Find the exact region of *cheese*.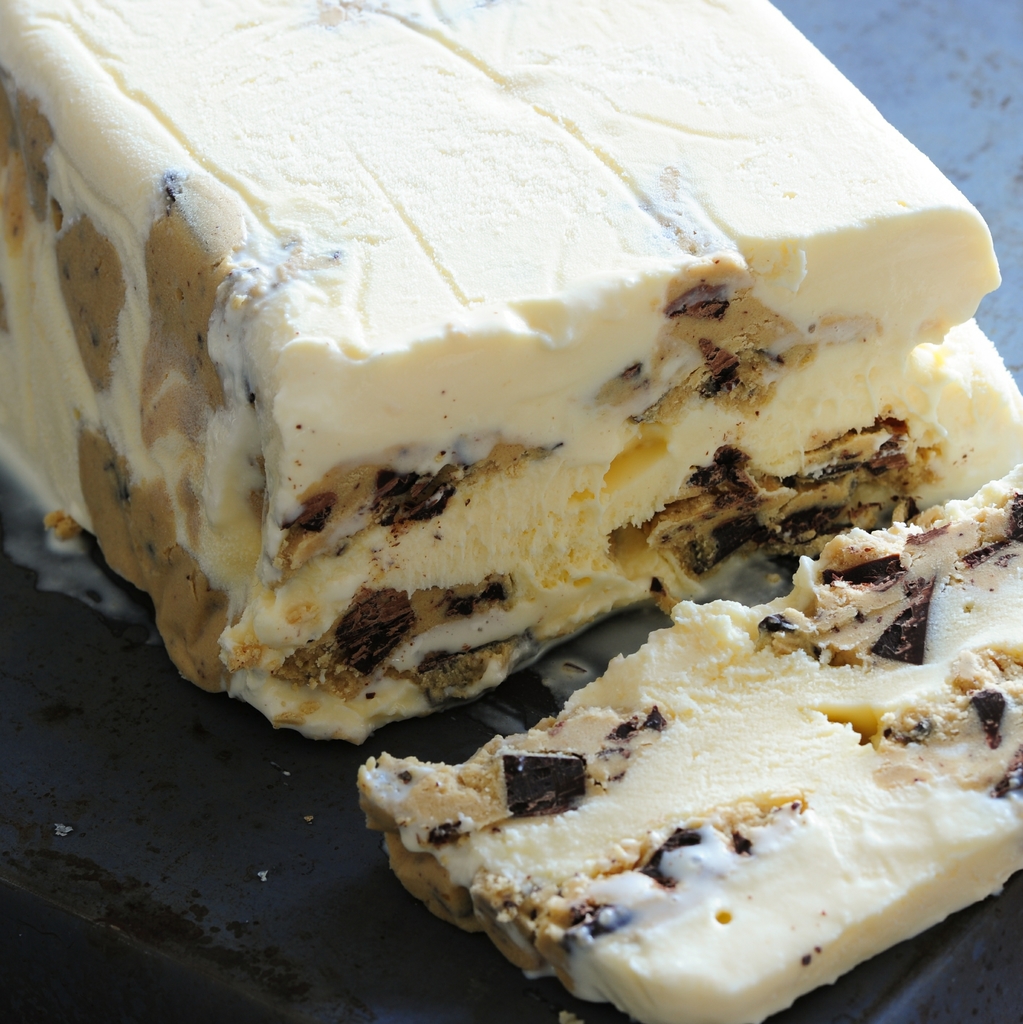
Exact region: crop(0, 0, 1022, 1023).
